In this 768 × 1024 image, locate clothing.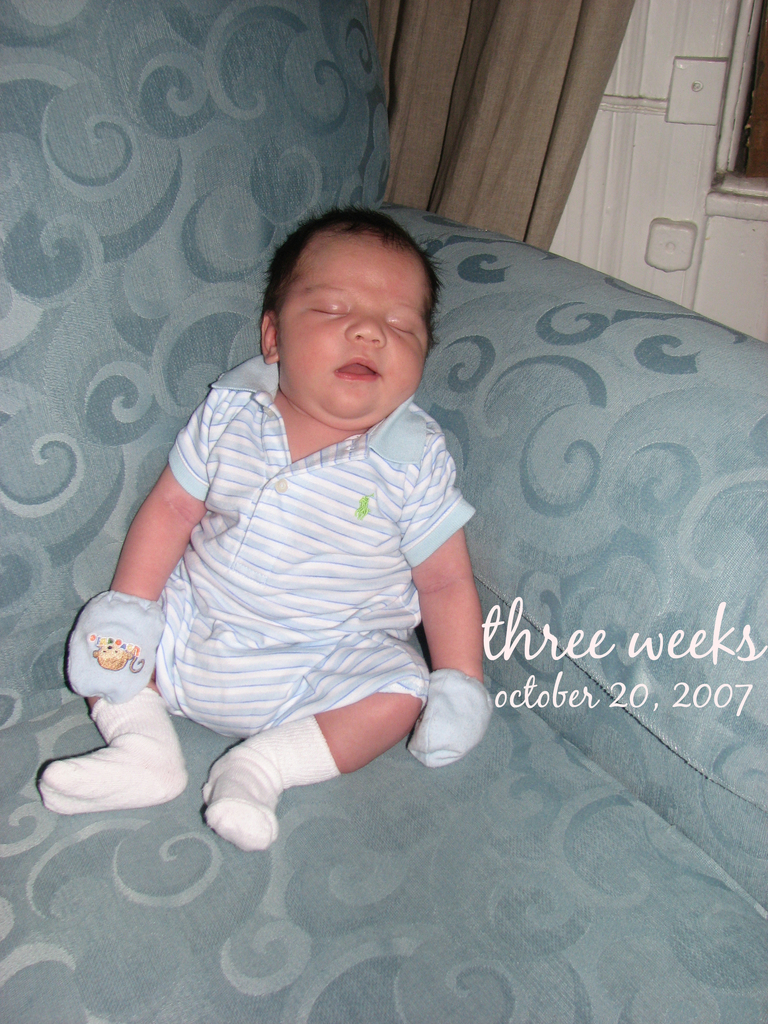
Bounding box: bbox=[146, 350, 477, 751].
